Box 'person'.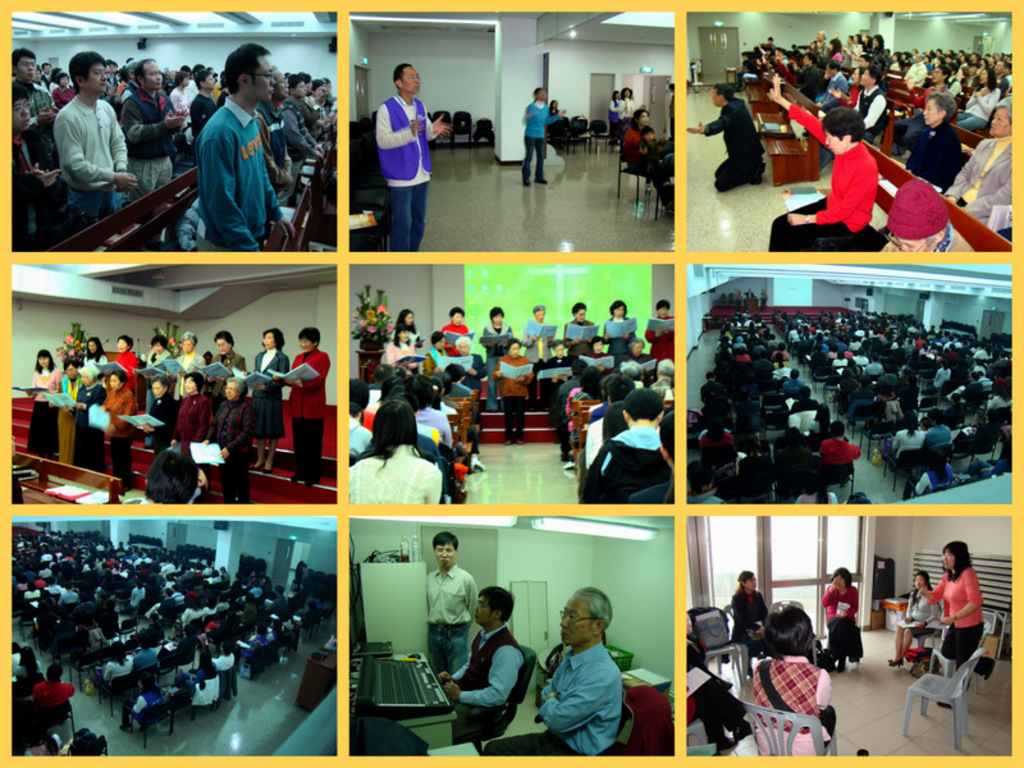
{"x1": 623, "y1": 109, "x2": 676, "y2": 219}.
